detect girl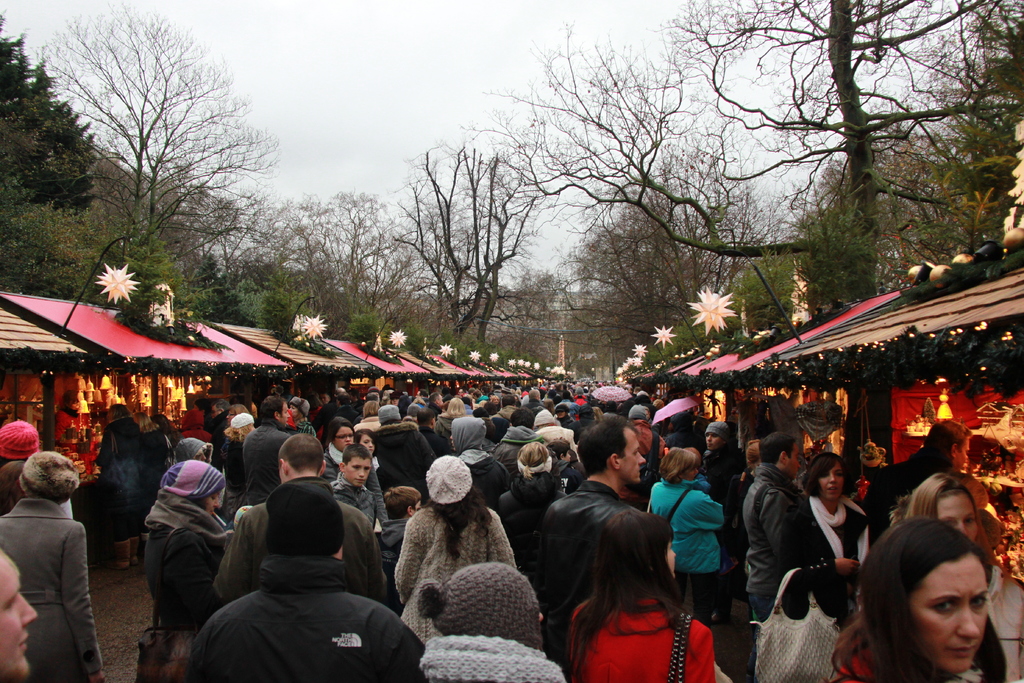
{"x1": 834, "y1": 518, "x2": 1000, "y2": 682}
